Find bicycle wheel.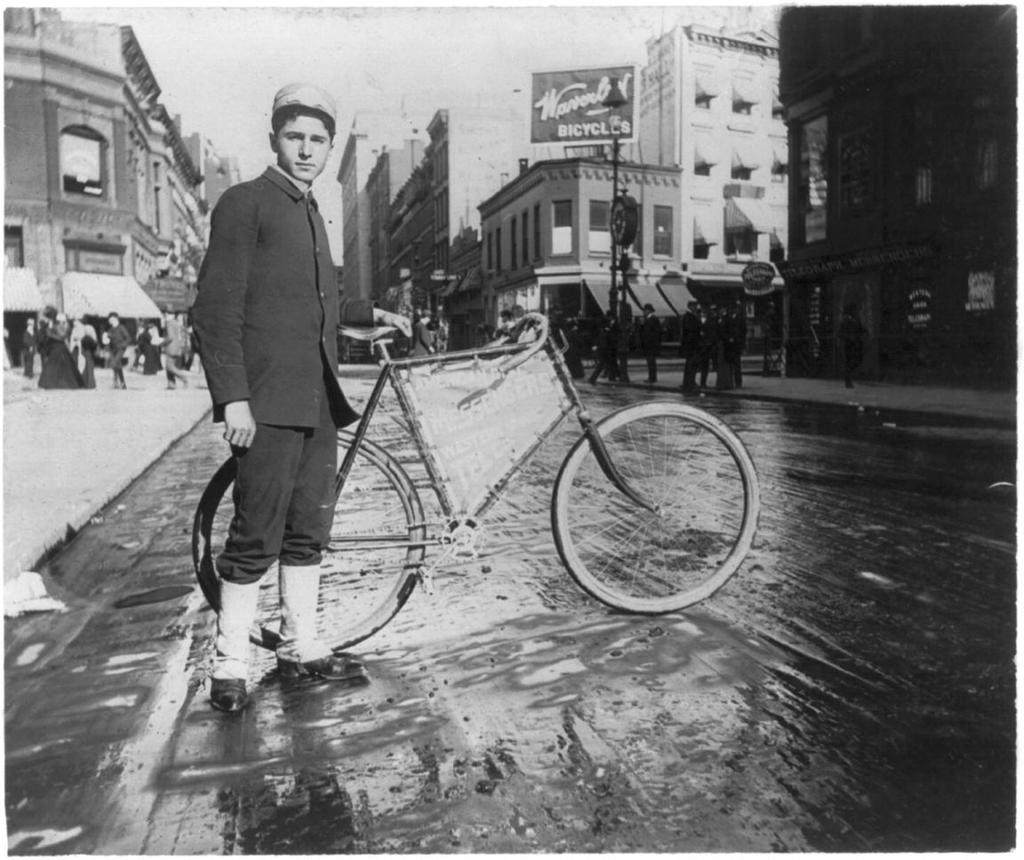
Rect(195, 430, 441, 653).
